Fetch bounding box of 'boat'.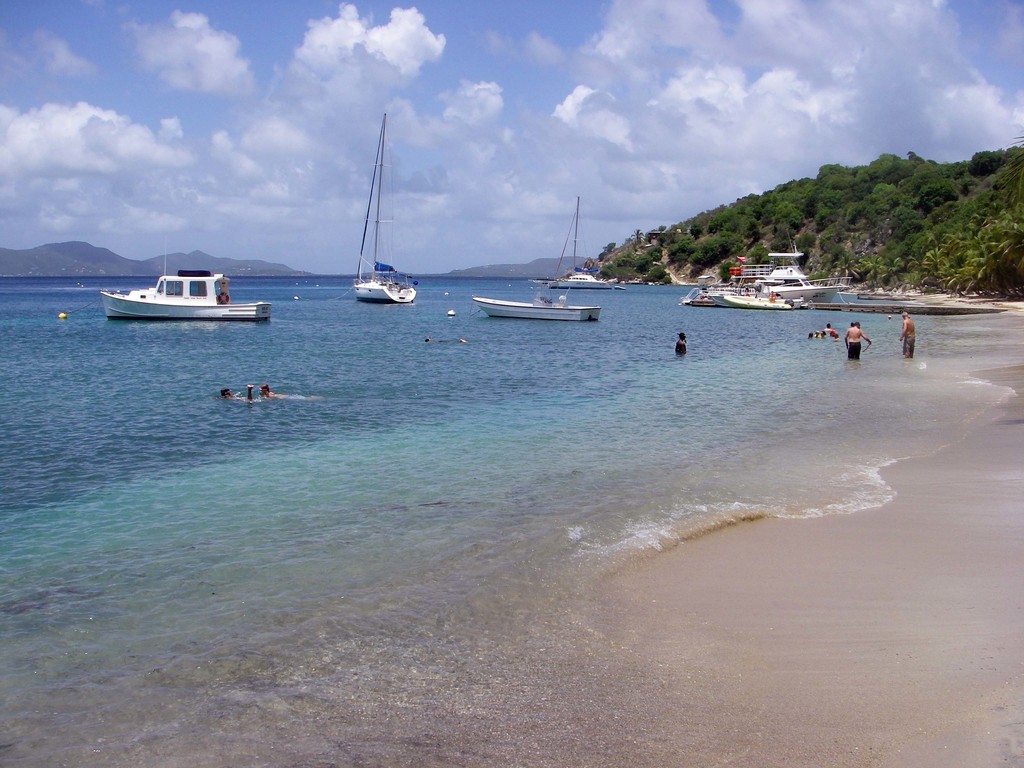
Bbox: x1=472, y1=281, x2=603, y2=323.
